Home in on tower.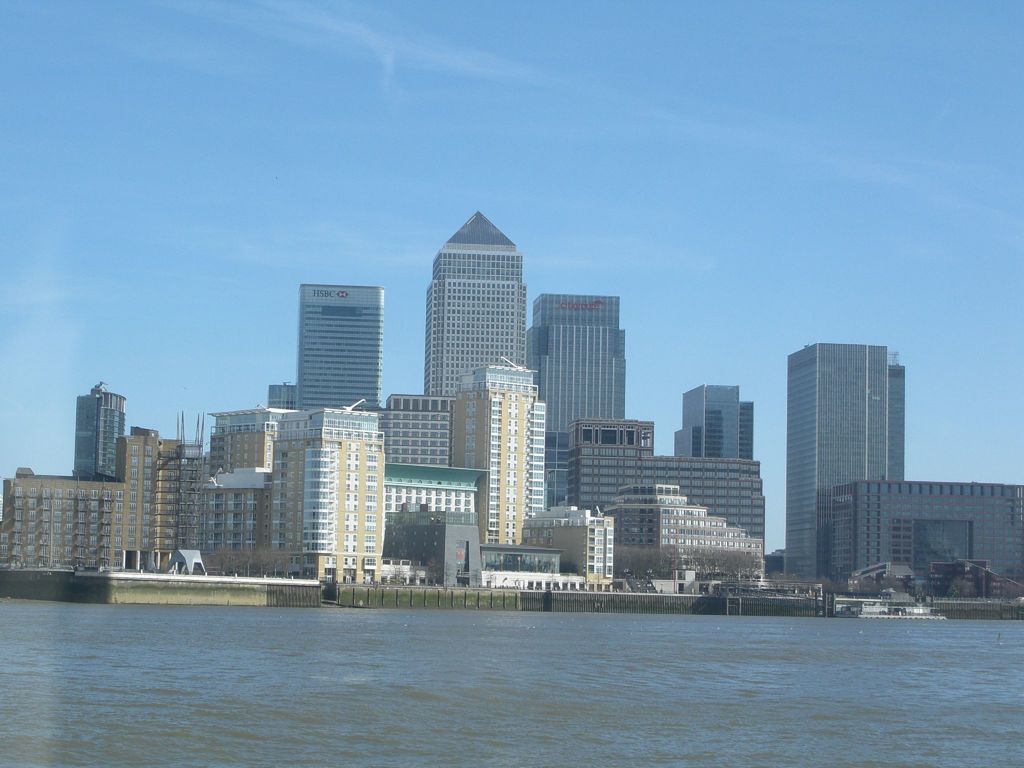
Homed in at x1=76 y1=379 x2=127 y2=479.
